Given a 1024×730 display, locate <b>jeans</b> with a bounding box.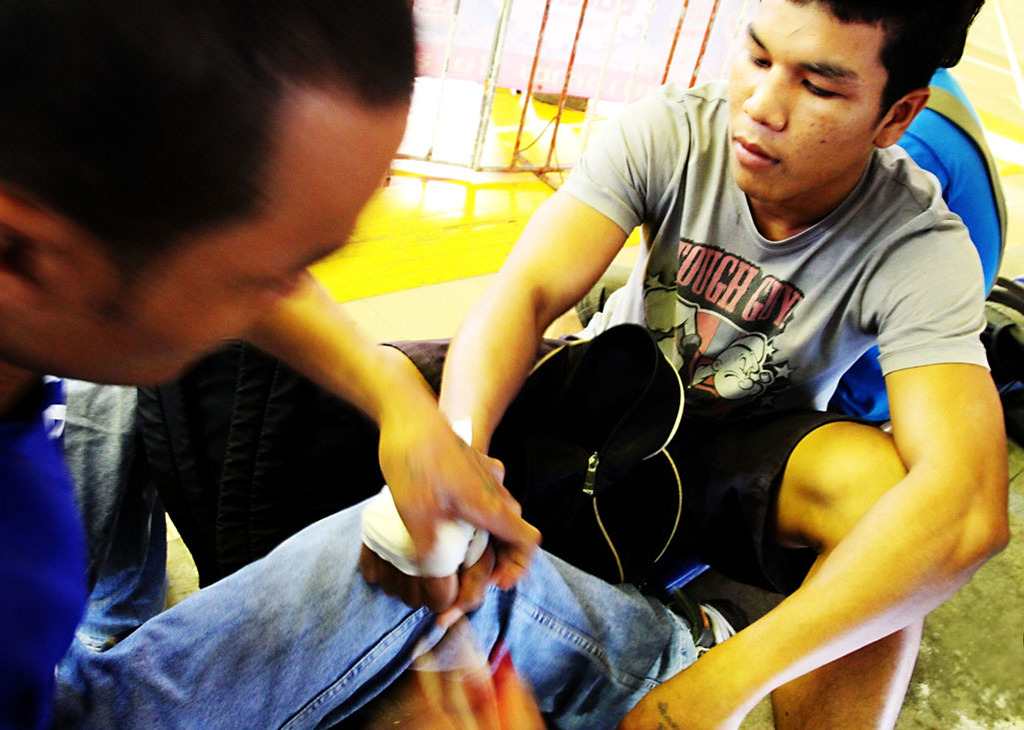
Located: <region>88, 487, 707, 729</region>.
